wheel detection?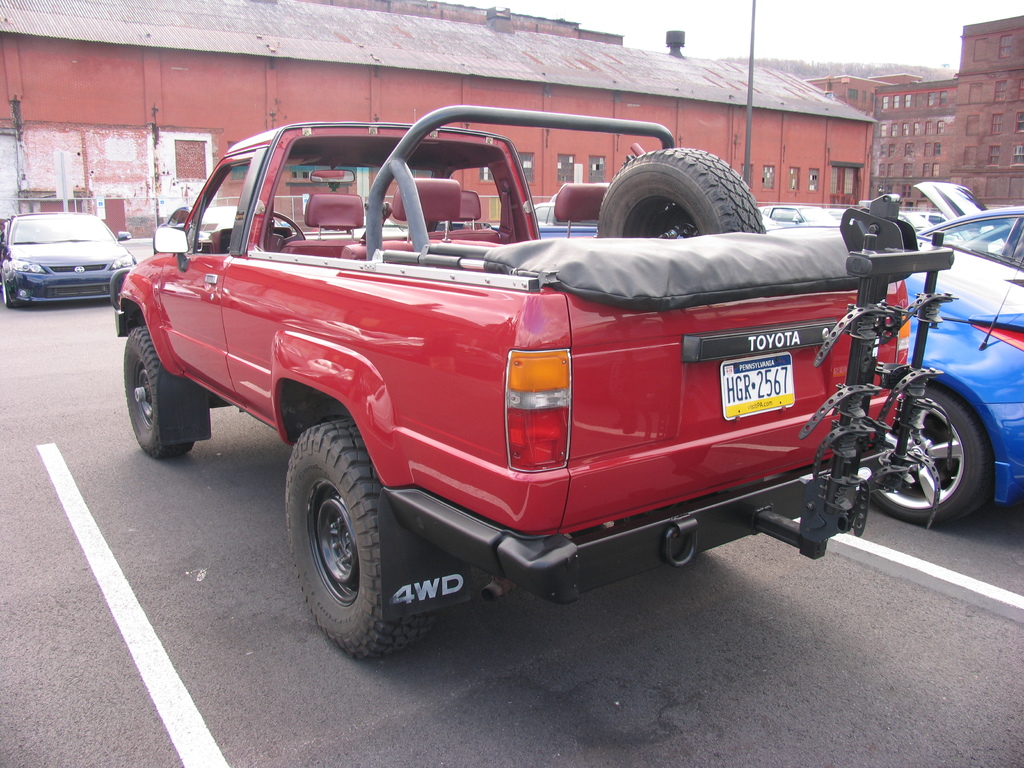
(868,383,995,522)
